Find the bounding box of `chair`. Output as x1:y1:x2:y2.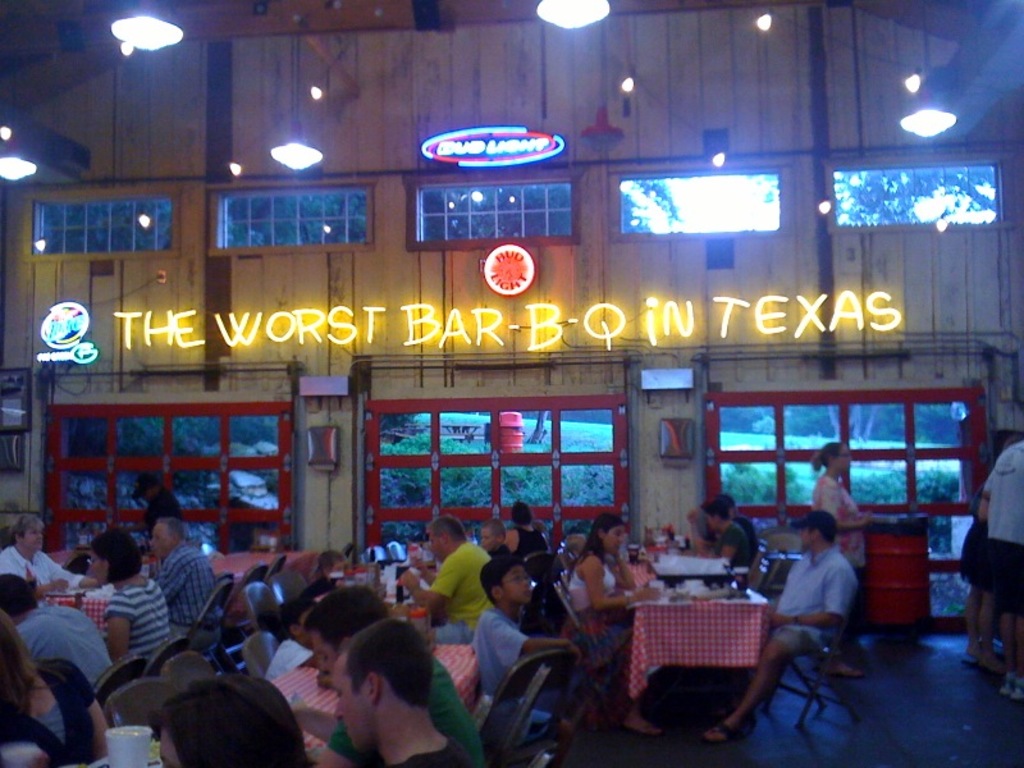
265:554:285:575.
